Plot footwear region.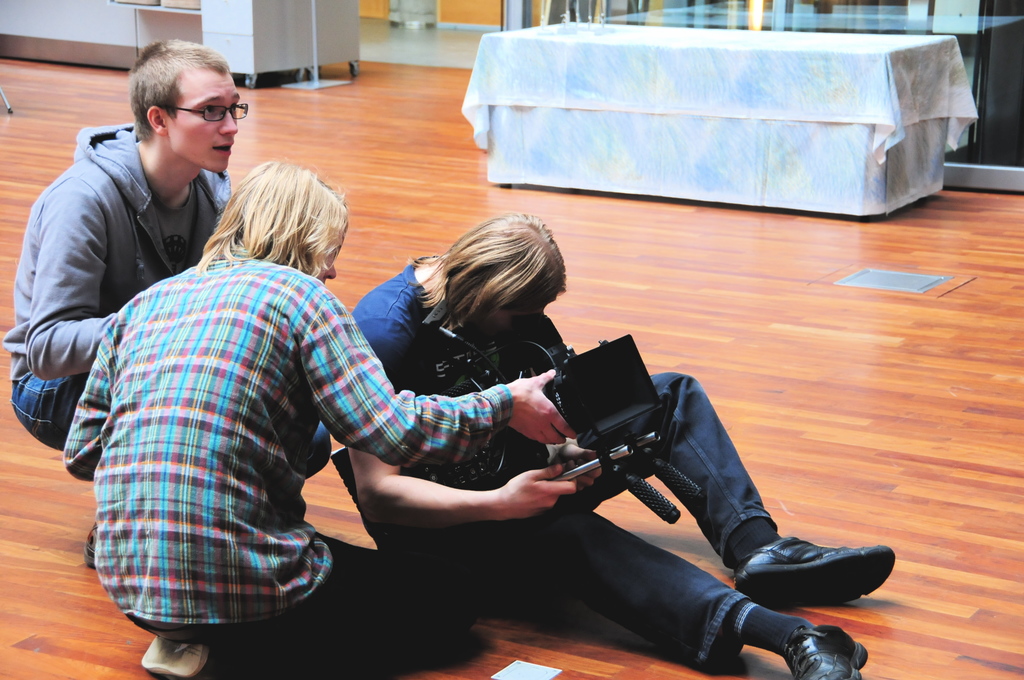
Plotted at [143, 635, 209, 679].
